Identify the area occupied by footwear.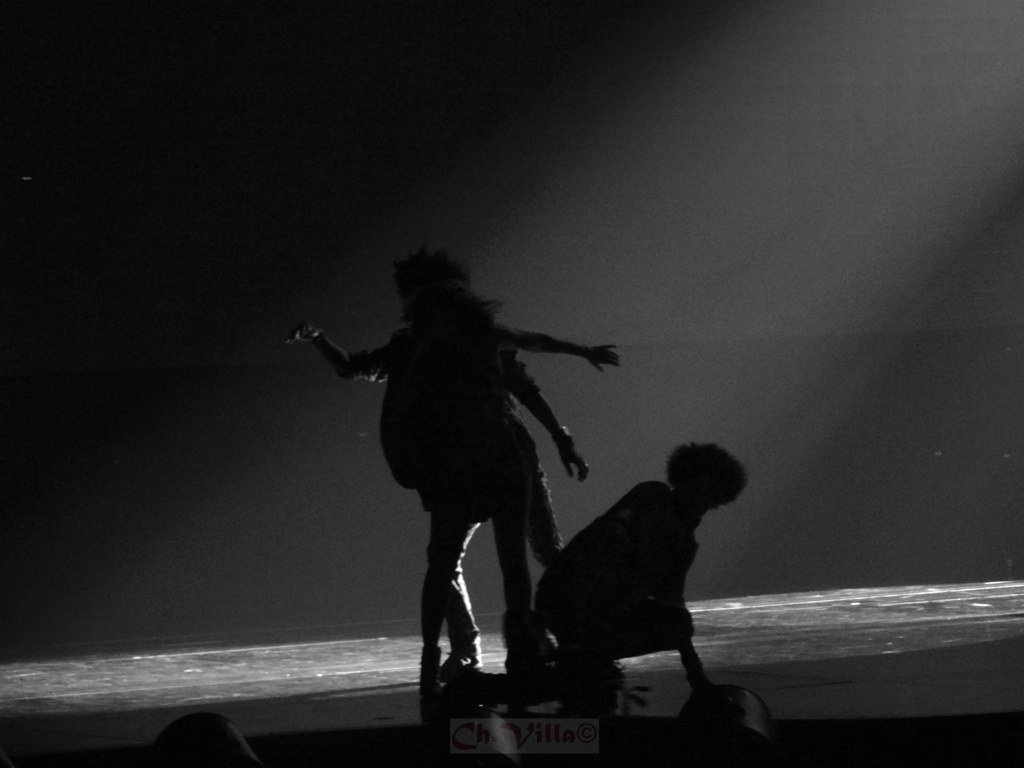
Area: <bbox>588, 343, 618, 368</bbox>.
